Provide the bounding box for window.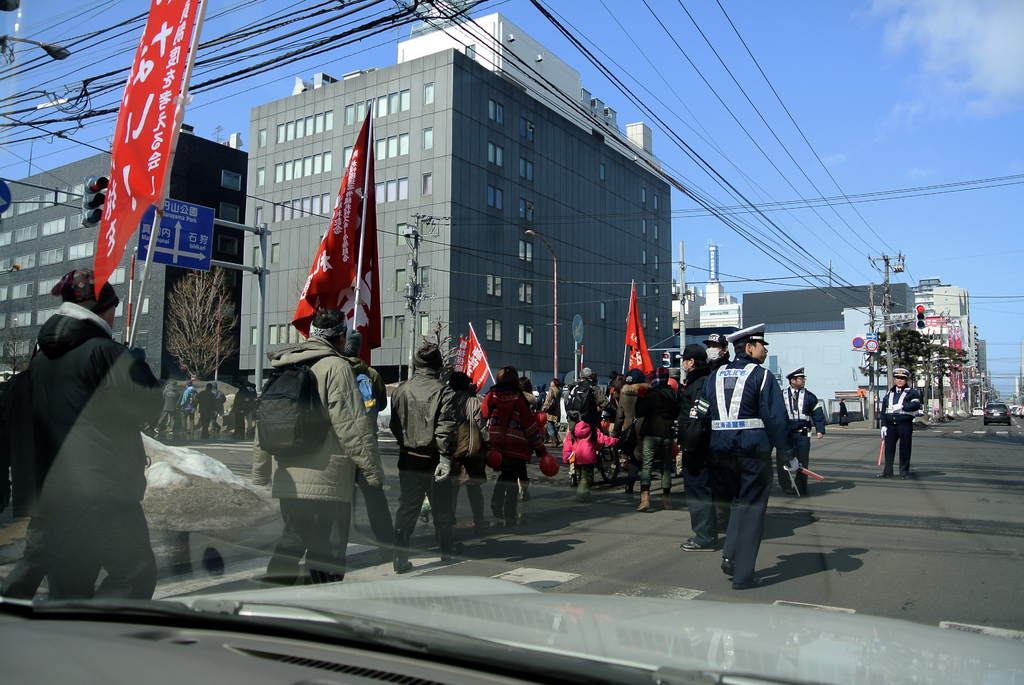
rect(653, 283, 660, 302).
